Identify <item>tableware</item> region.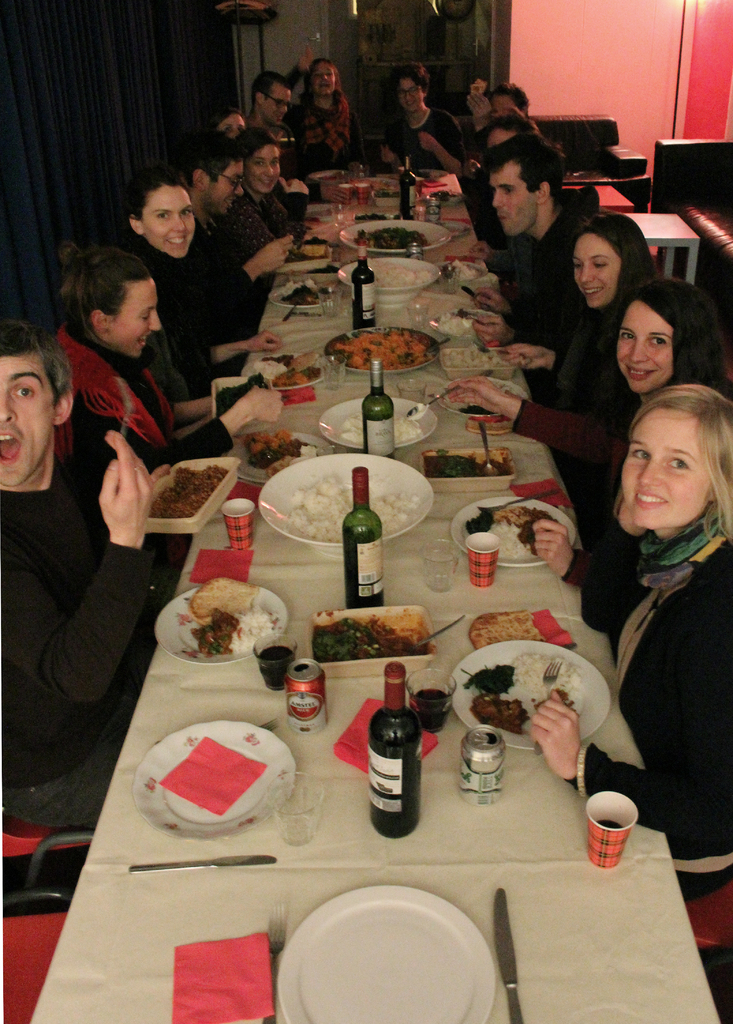
Region: bbox=[131, 858, 278, 875].
